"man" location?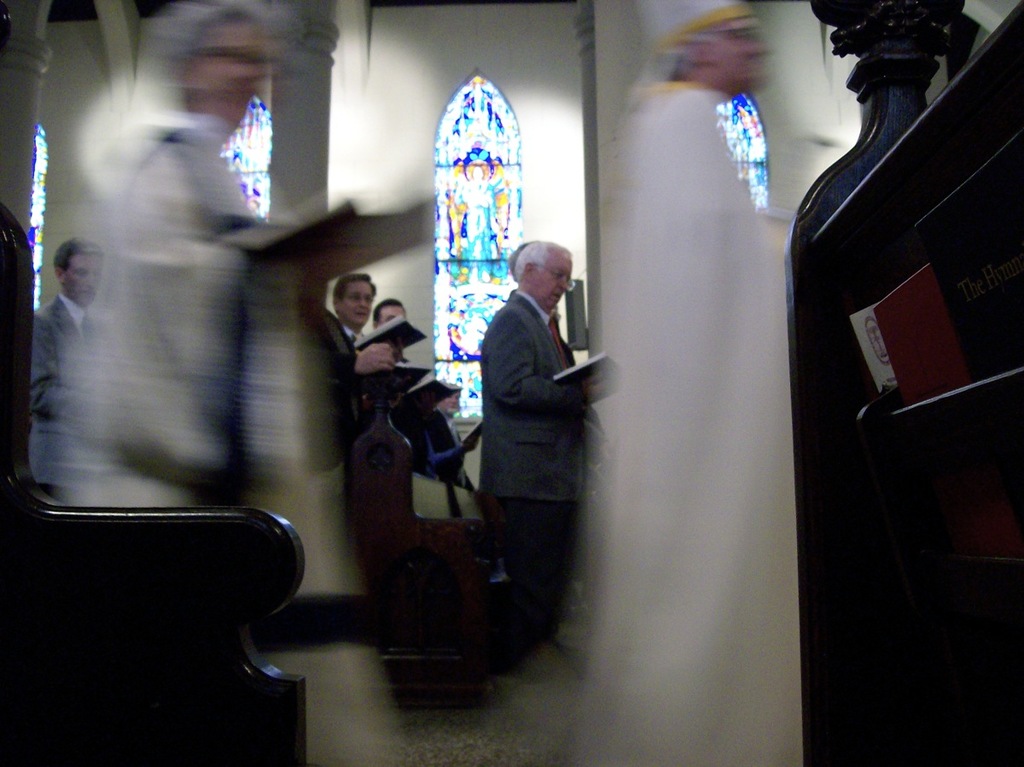
[371,300,405,328]
